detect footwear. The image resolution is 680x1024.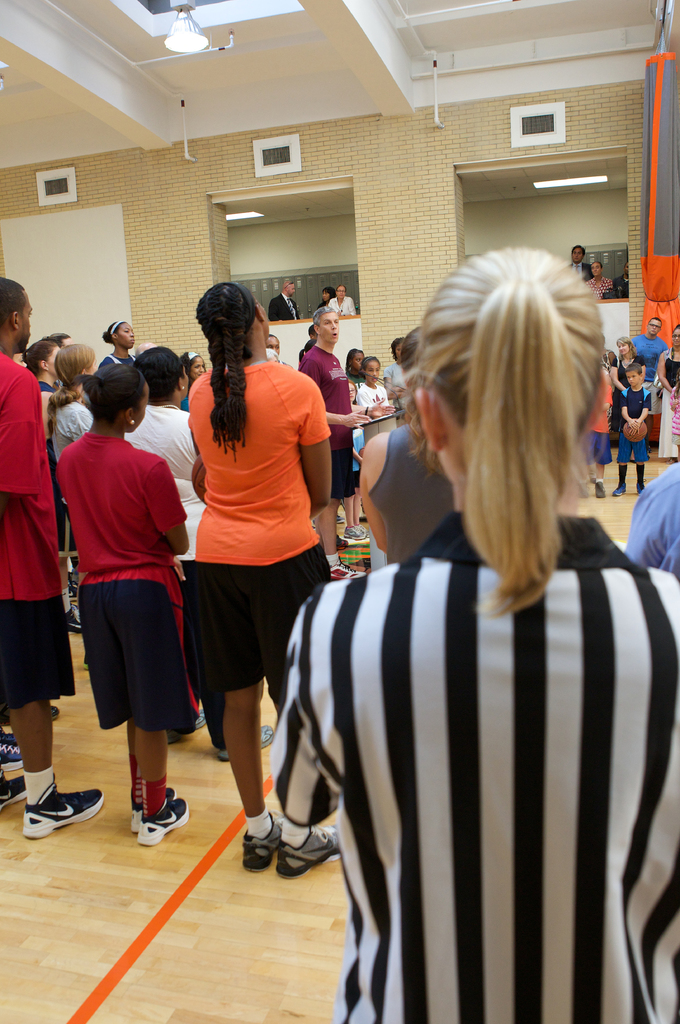
[336, 514, 348, 523].
